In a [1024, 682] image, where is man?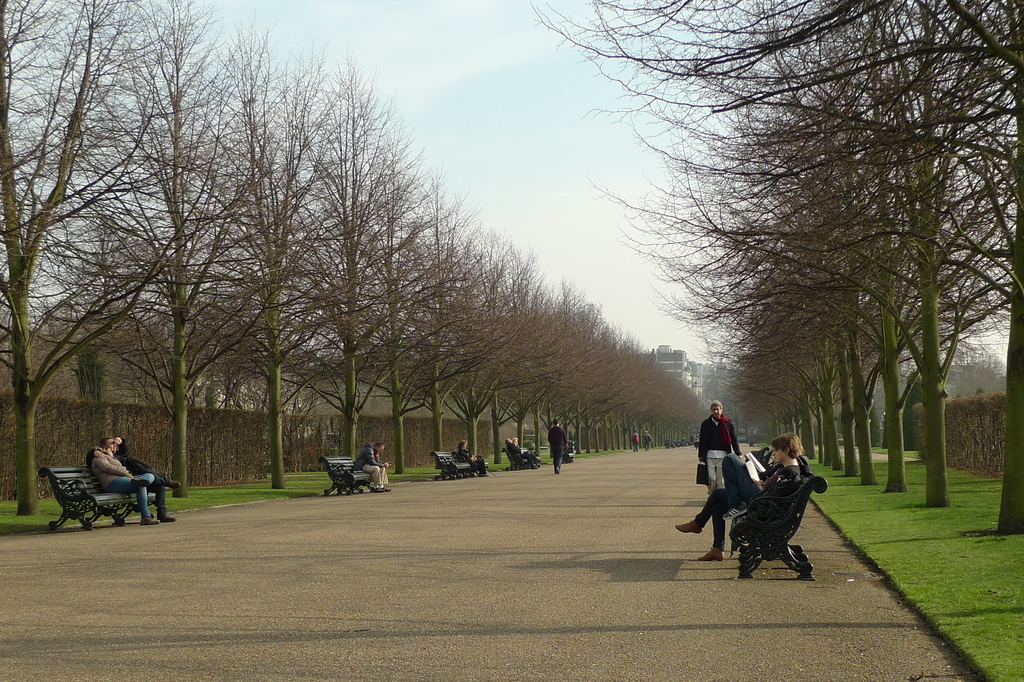
91, 444, 155, 523.
